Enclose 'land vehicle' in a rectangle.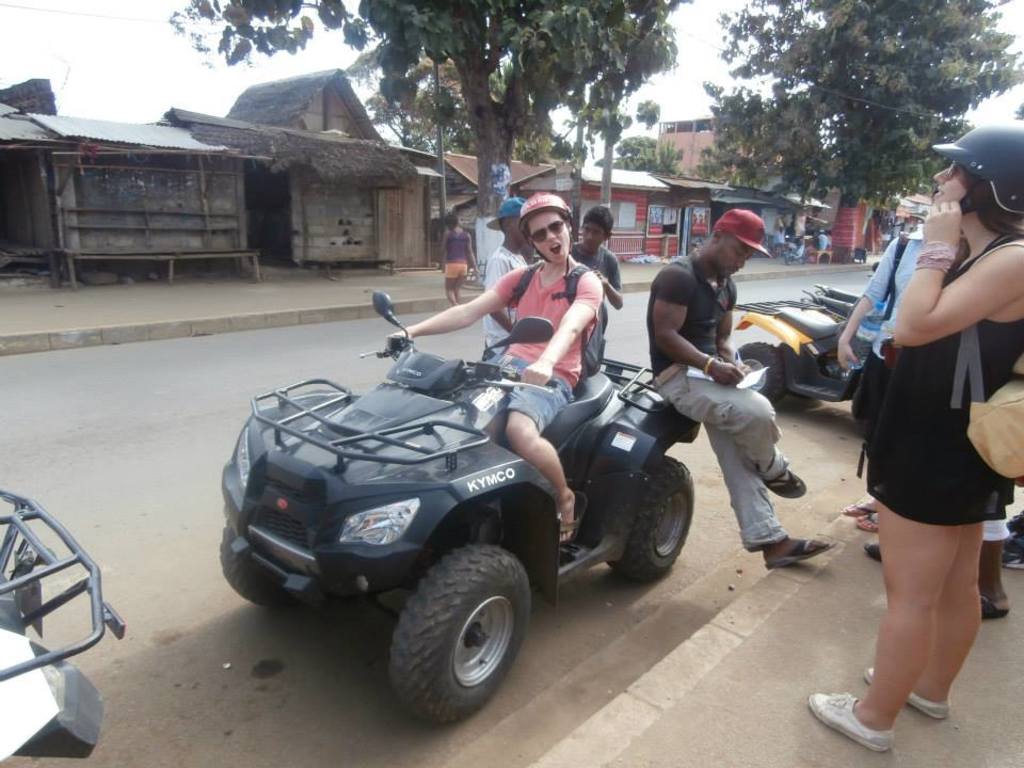
(x1=736, y1=302, x2=850, y2=407).
